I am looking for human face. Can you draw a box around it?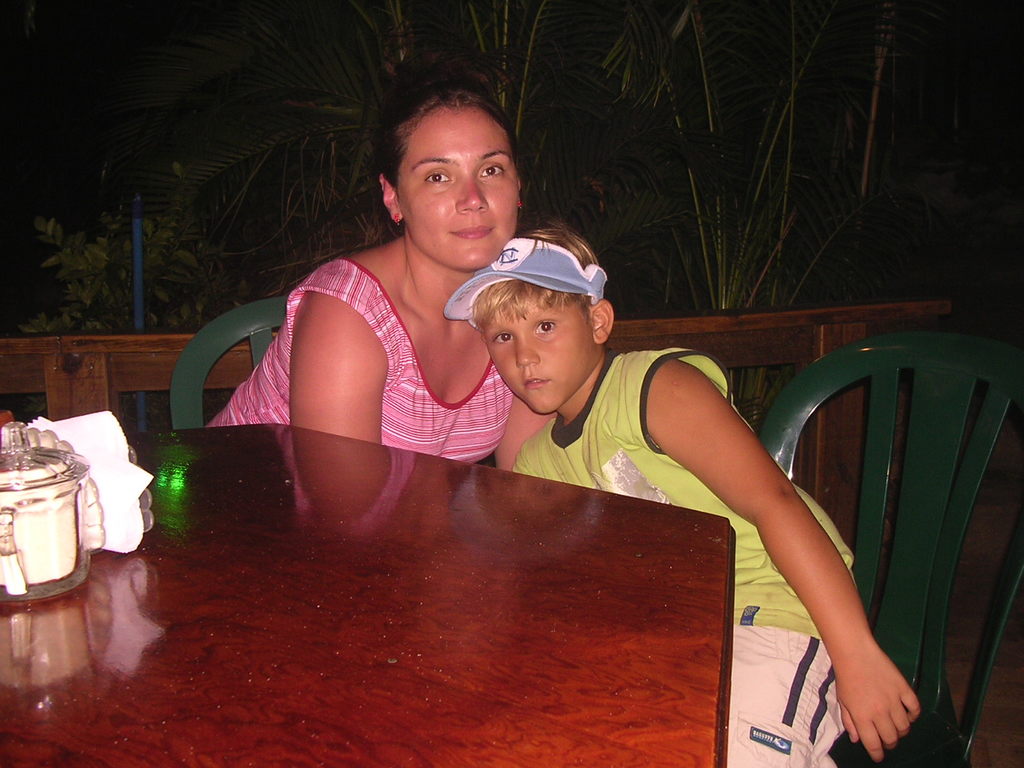
Sure, the bounding box is x1=401, y1=106, x2=517, y2=263.
